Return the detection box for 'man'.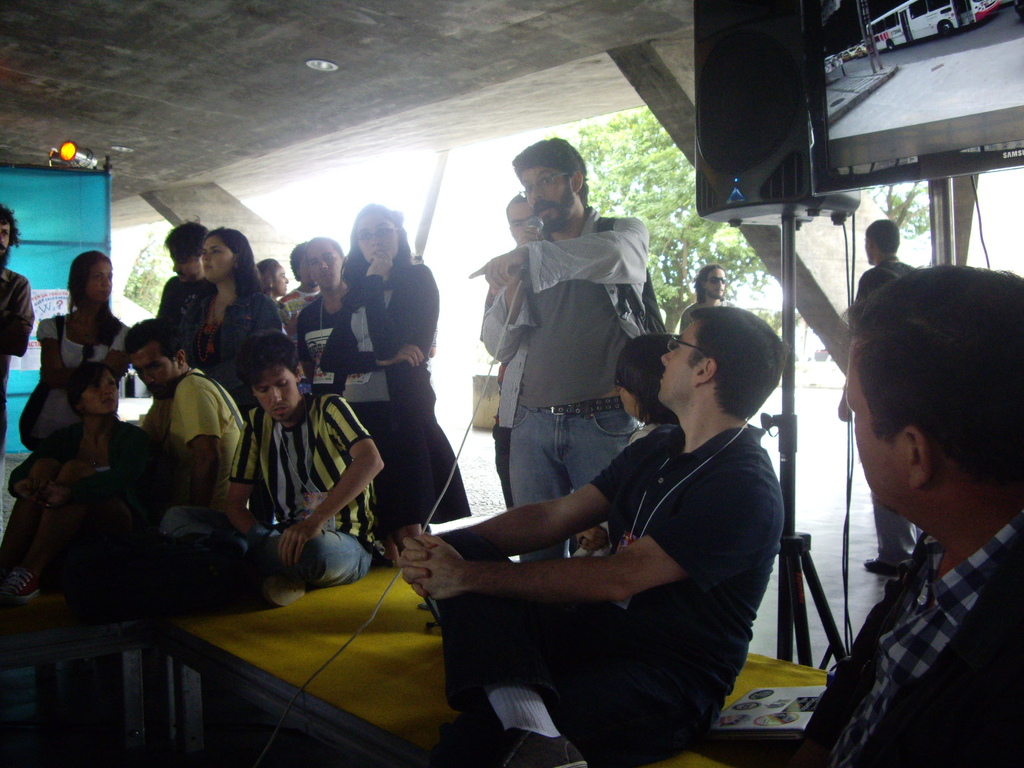
locate(479, 193, 546, 507).
